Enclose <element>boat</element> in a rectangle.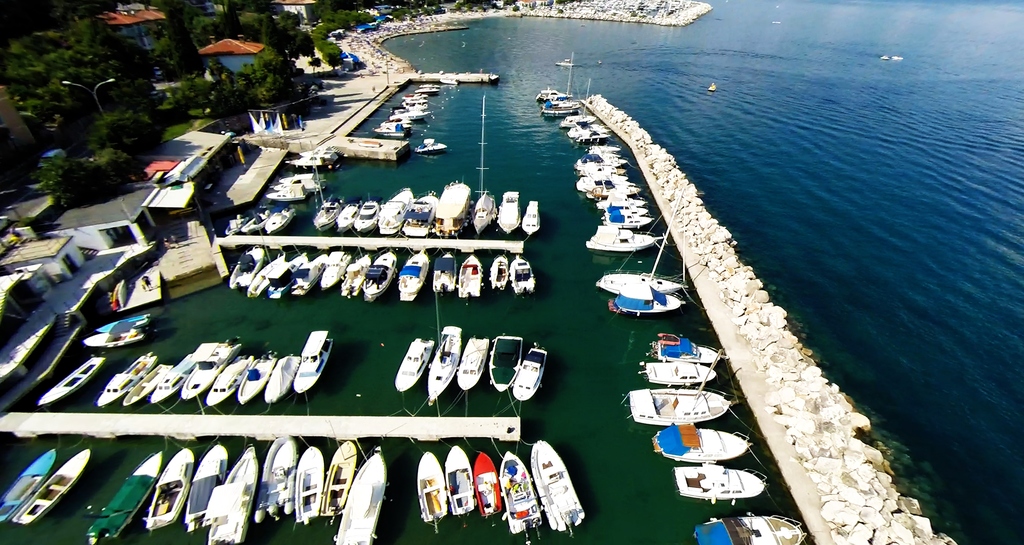
detection(299, 253, 325, 298).
